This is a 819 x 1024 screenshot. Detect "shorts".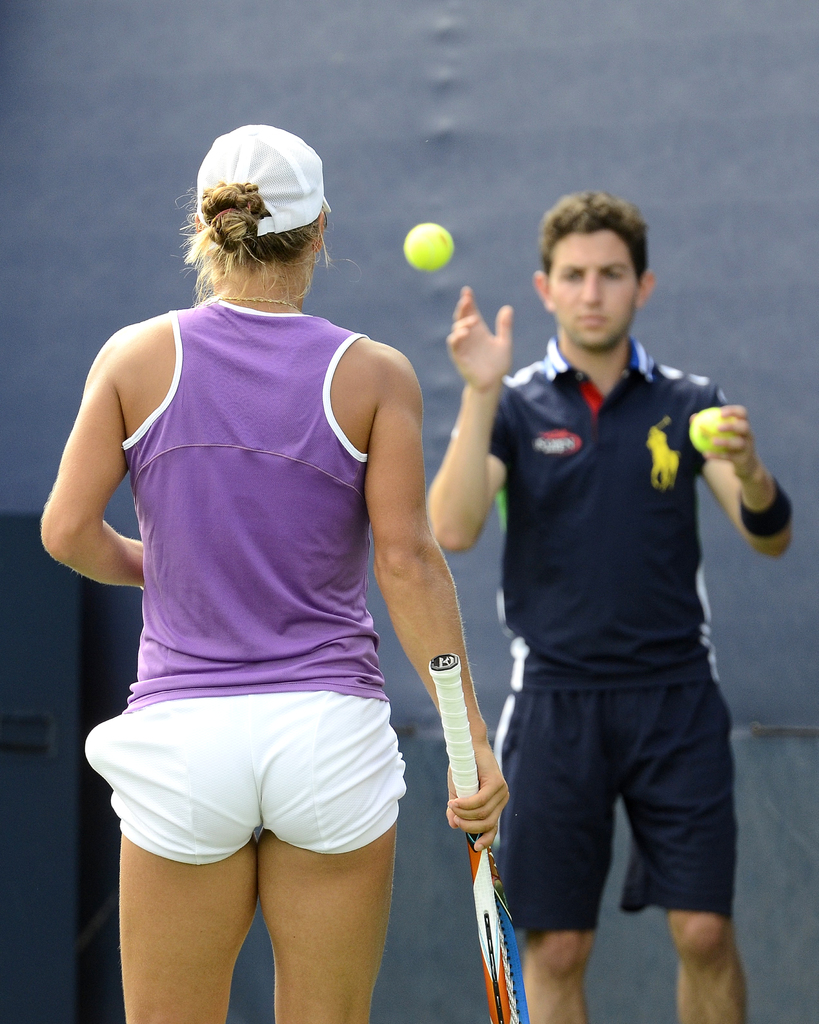
box(95, 675, 451, 899).
